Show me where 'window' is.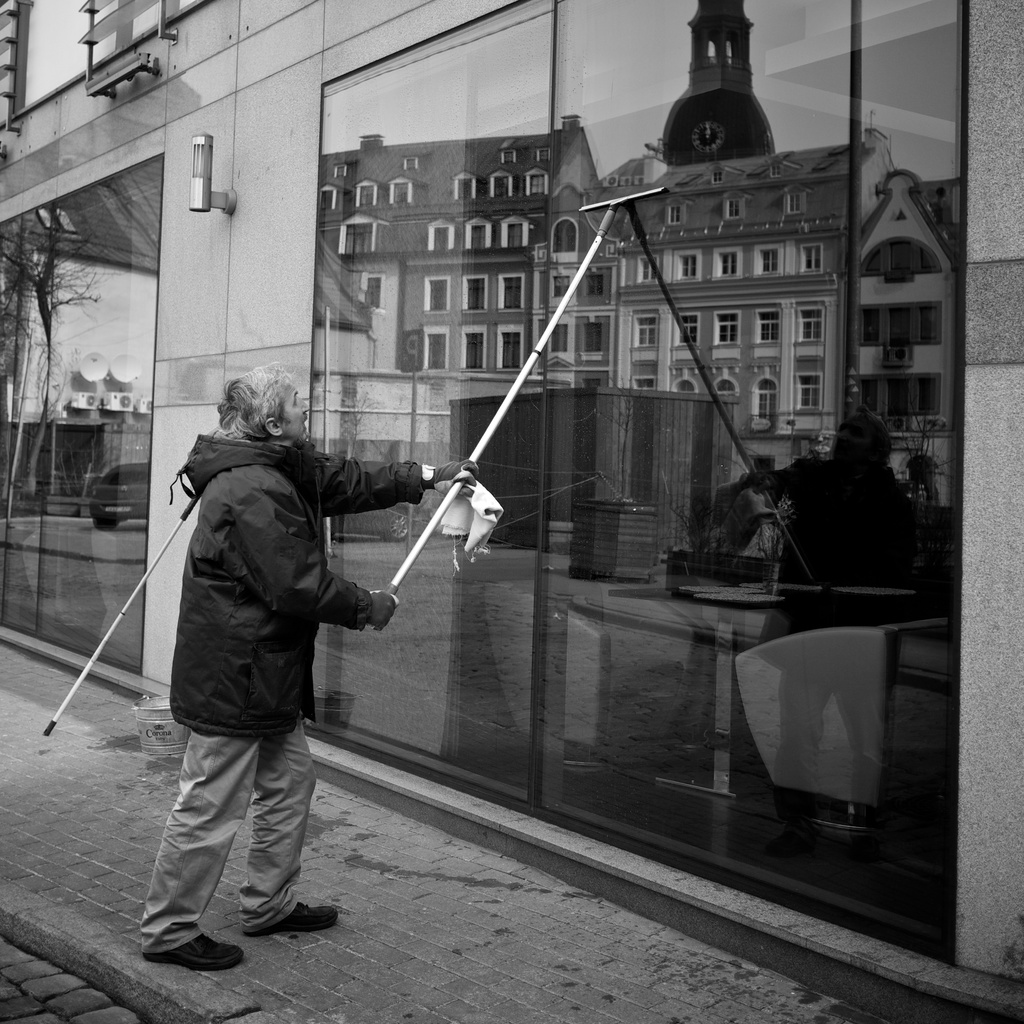
'window' is at x1=676 y1=312 x2=698 y2=349.
